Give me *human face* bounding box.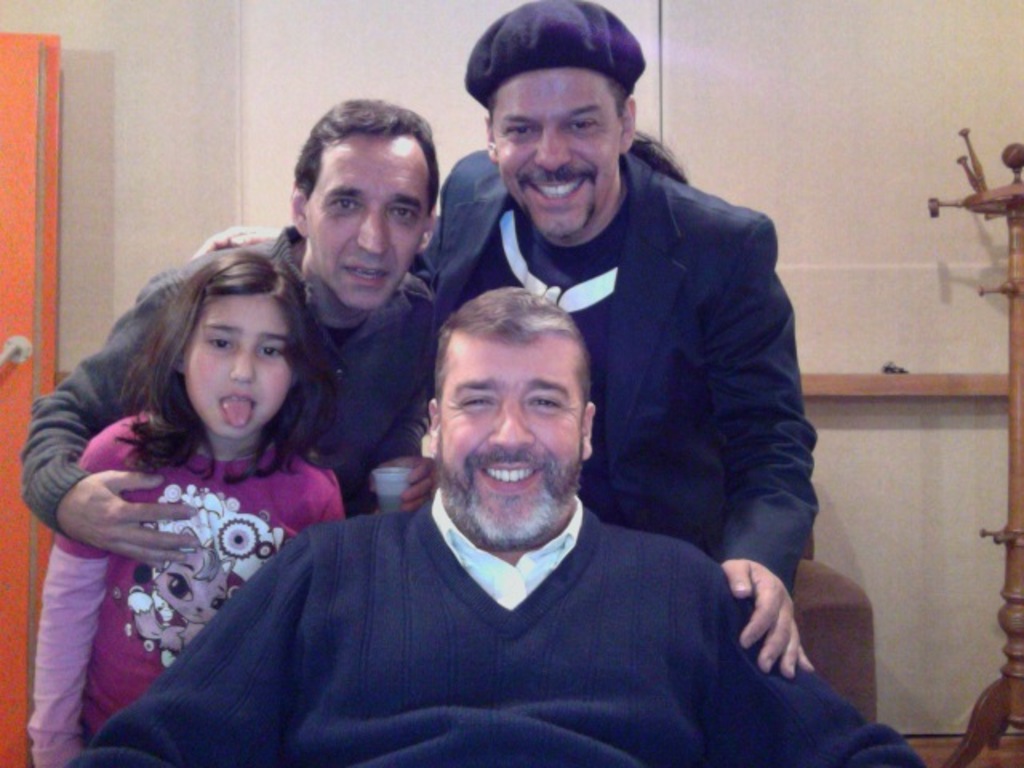
486,69,622,243.
